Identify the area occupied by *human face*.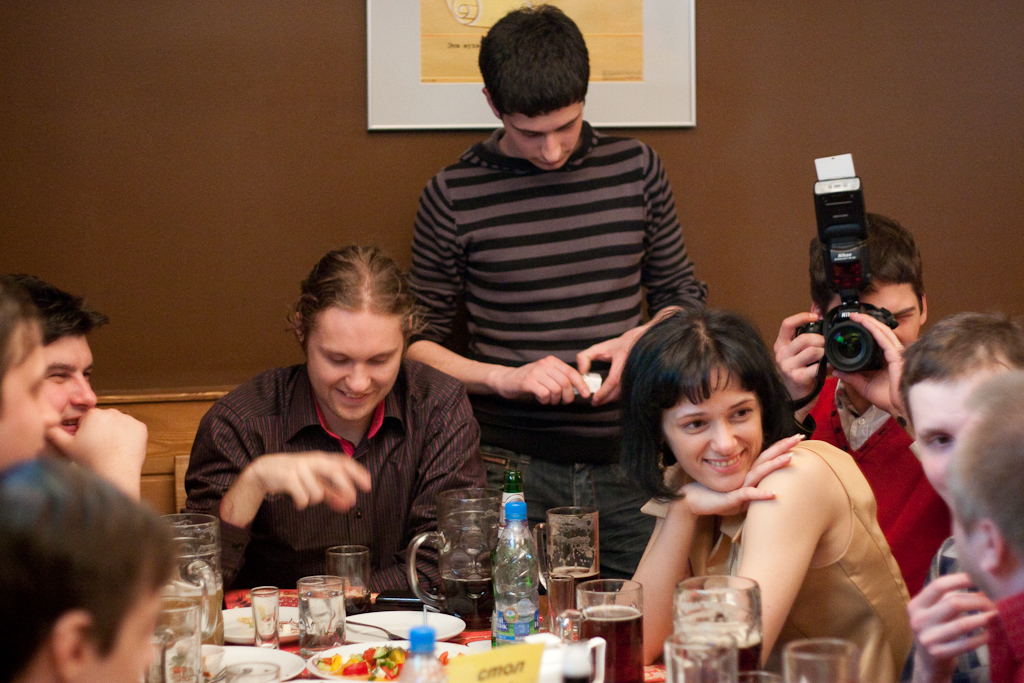
Area: <box>825,287,927,347</box>.
